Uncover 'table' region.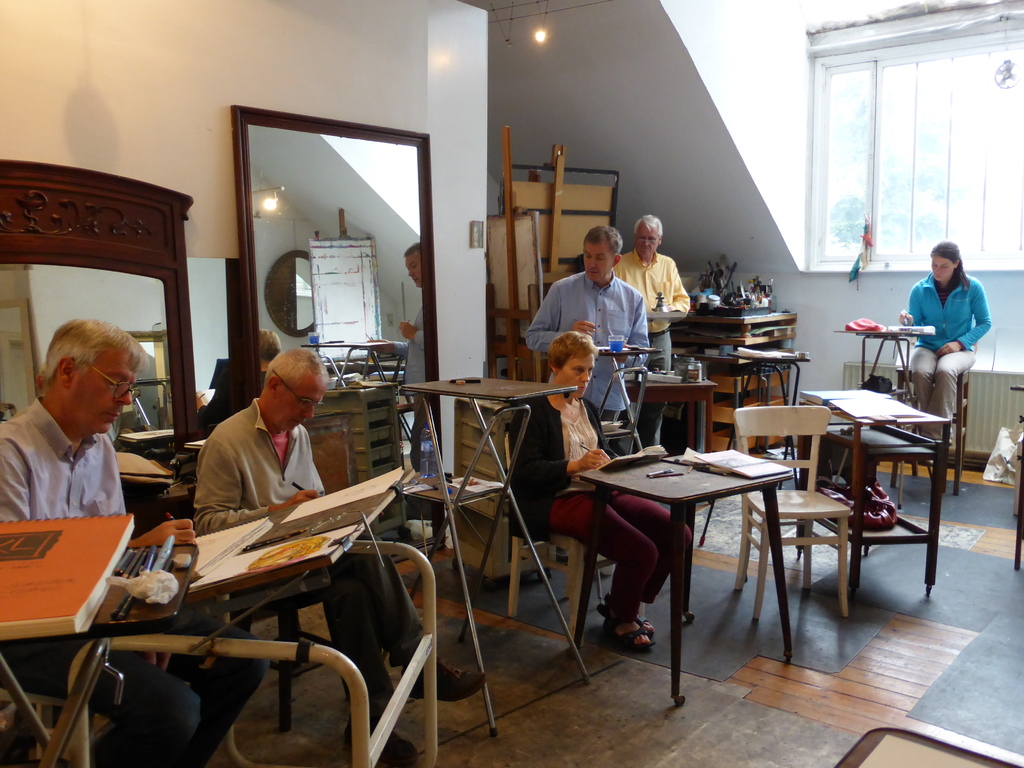
Uncovered: 627, 375, 716, 450.
